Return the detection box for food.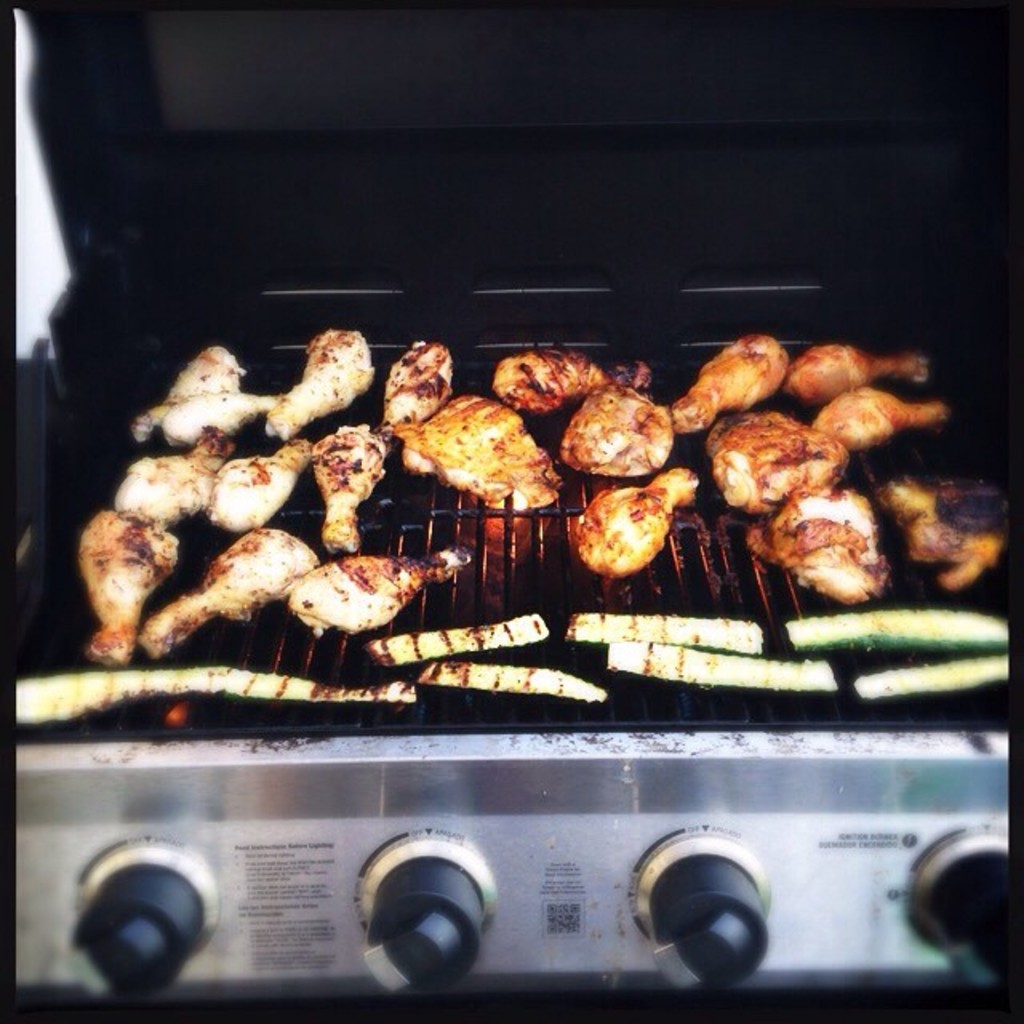
Rect(381, 334, 450, 430).
